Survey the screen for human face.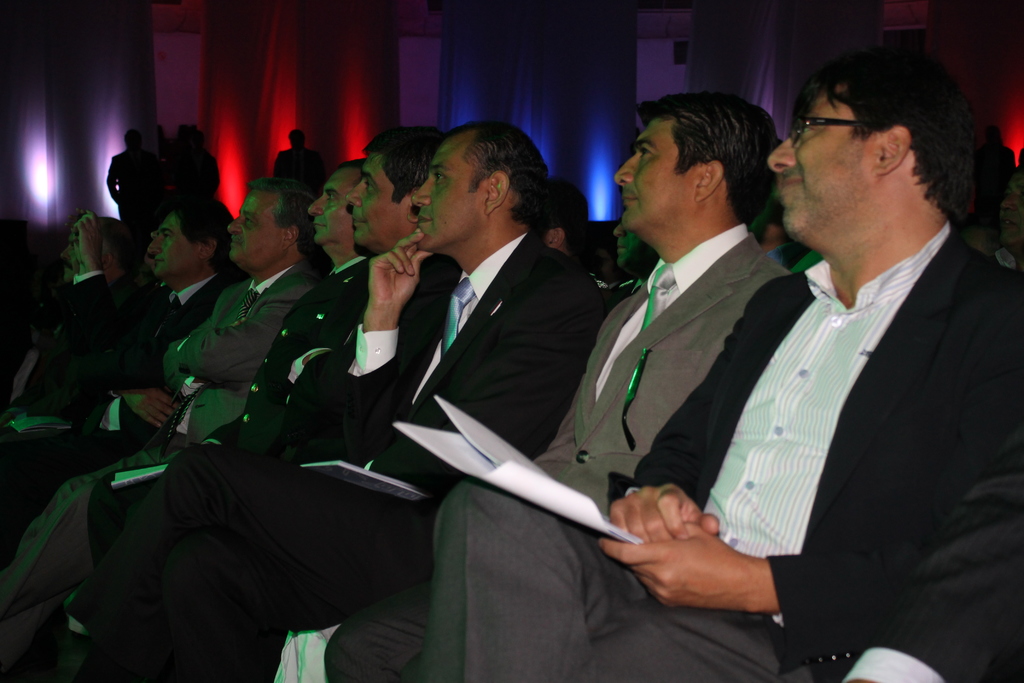
Survey found: [767,86,875,247].
